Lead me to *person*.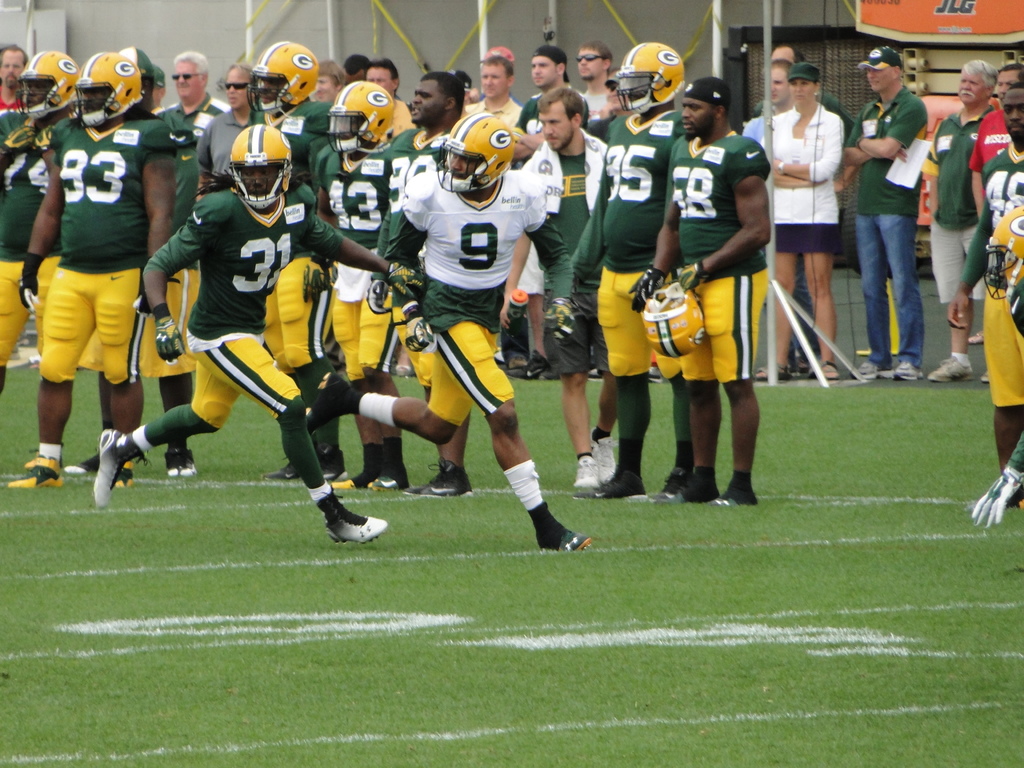
Lead to pyautogui.locateOnScreen(22, 37, 168, 515).
